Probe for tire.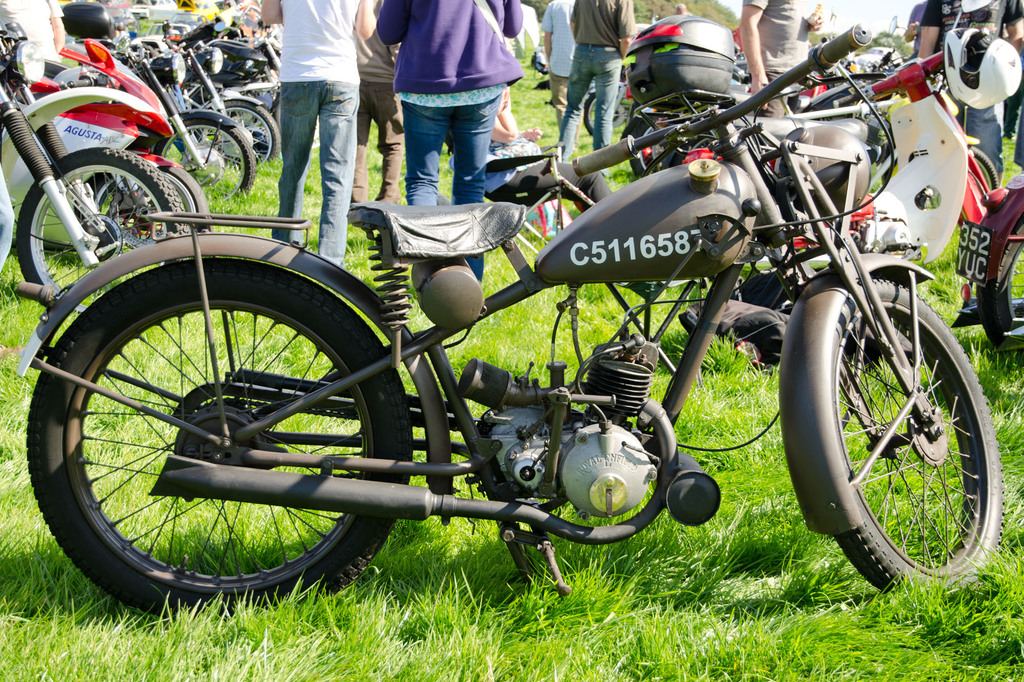
Probe result: 968/144/1000/191.
